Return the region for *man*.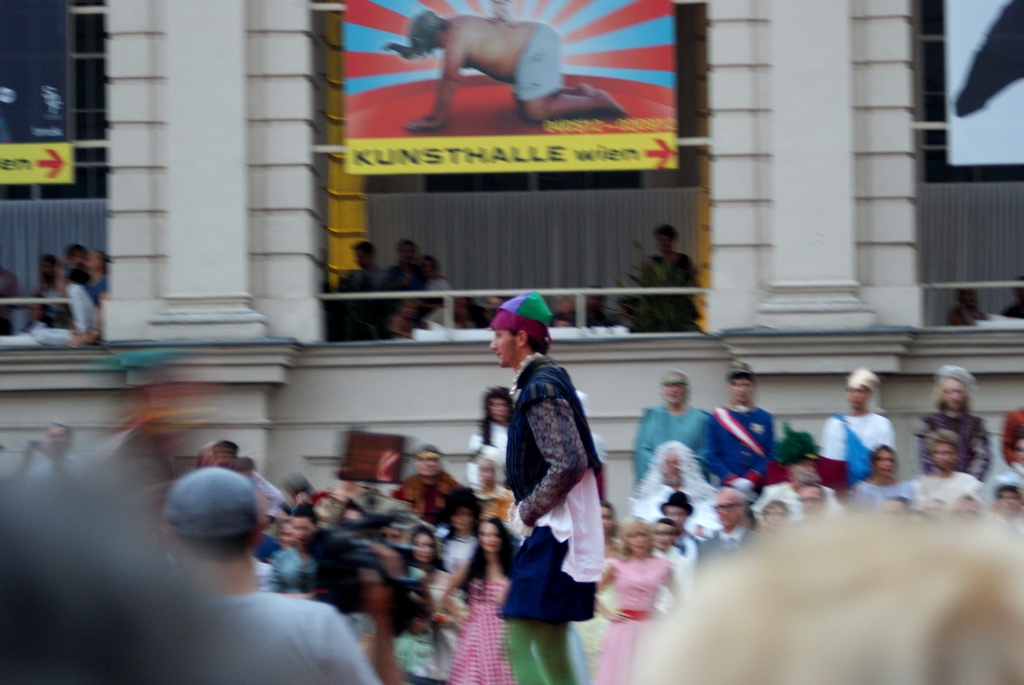
box(486, 288, 605, 684).
